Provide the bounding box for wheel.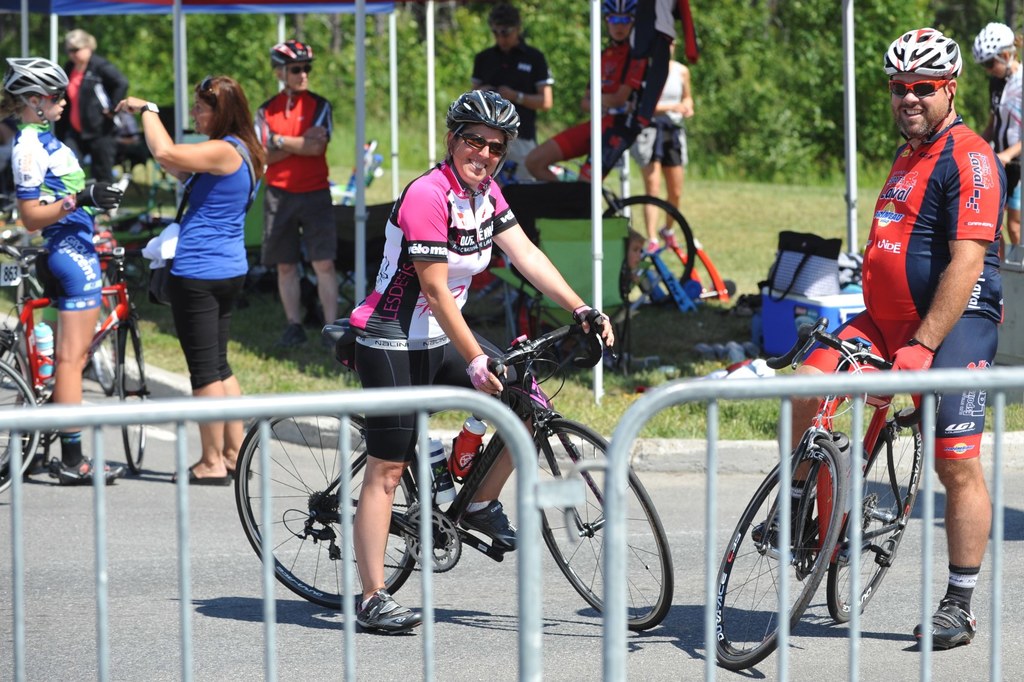
bbox(716, 438, 848, 669).
